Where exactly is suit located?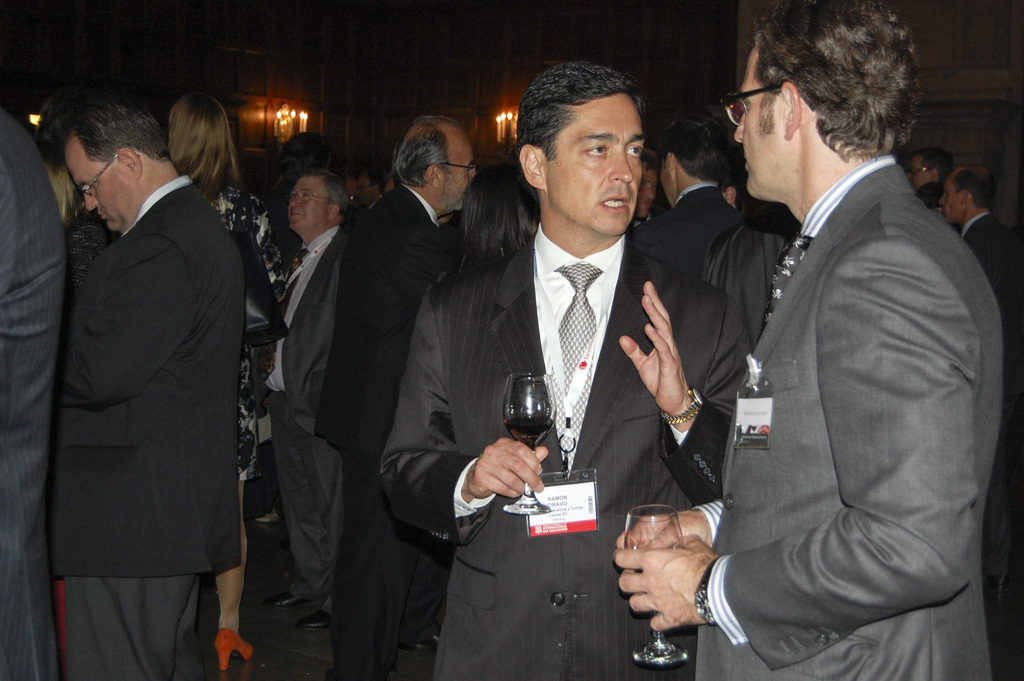
Its bounding box is x1=0, y1=108, x2=67, y2=680.
